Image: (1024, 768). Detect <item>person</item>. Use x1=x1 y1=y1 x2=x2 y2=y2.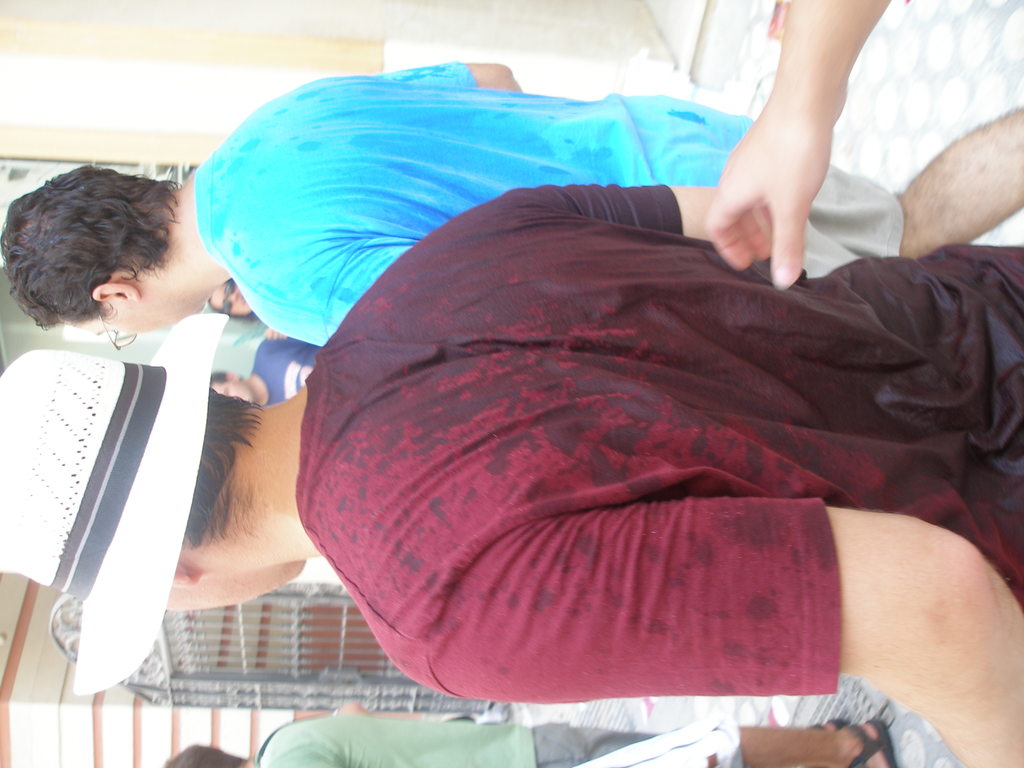
x1=209 y1=278 x2=253 y2=319.
